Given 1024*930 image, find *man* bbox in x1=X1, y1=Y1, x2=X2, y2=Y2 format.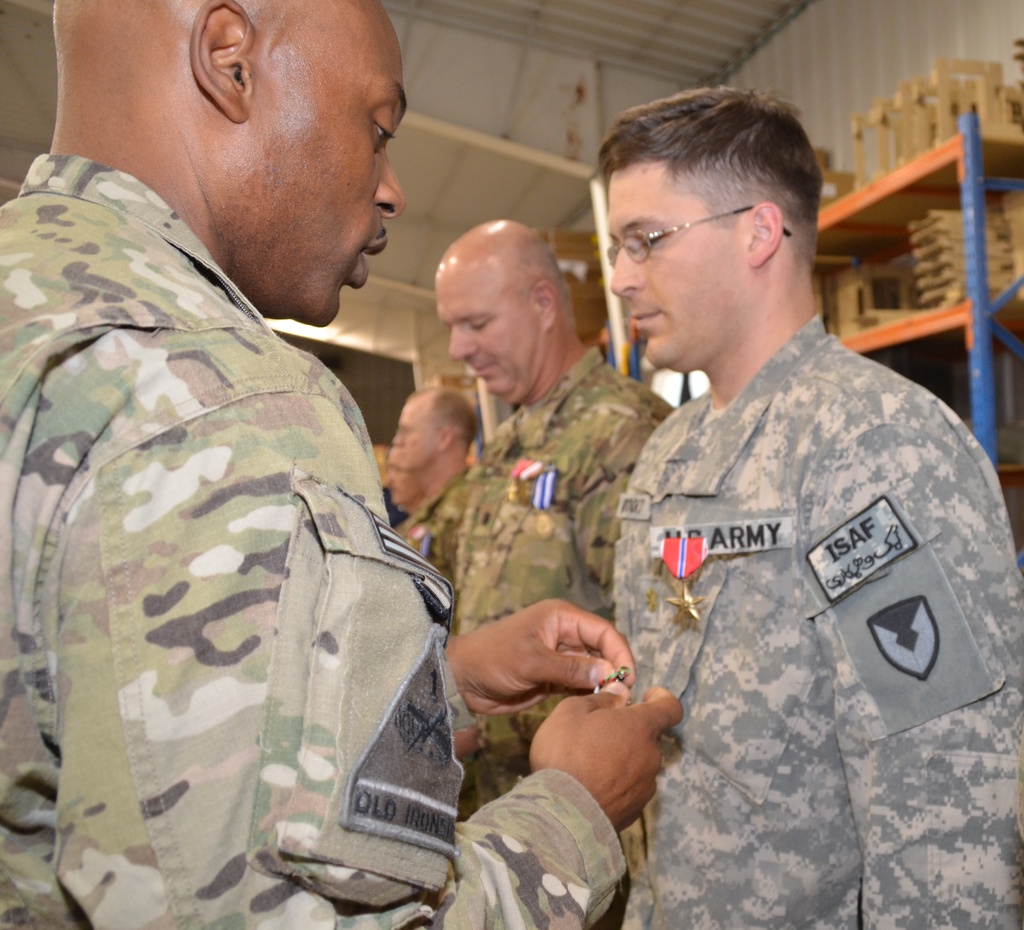
x1=67, y1=0, x2=582, y2=929.
